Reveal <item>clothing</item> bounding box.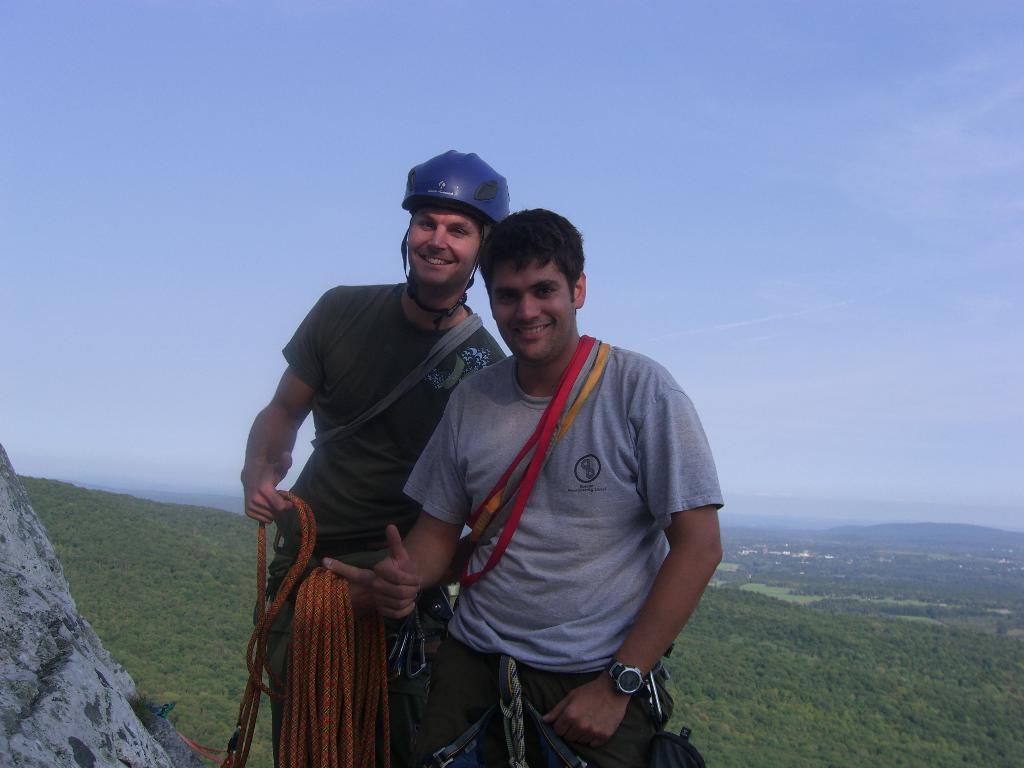
Revealed: (left=410, top=274, right=714, bottom=741).
